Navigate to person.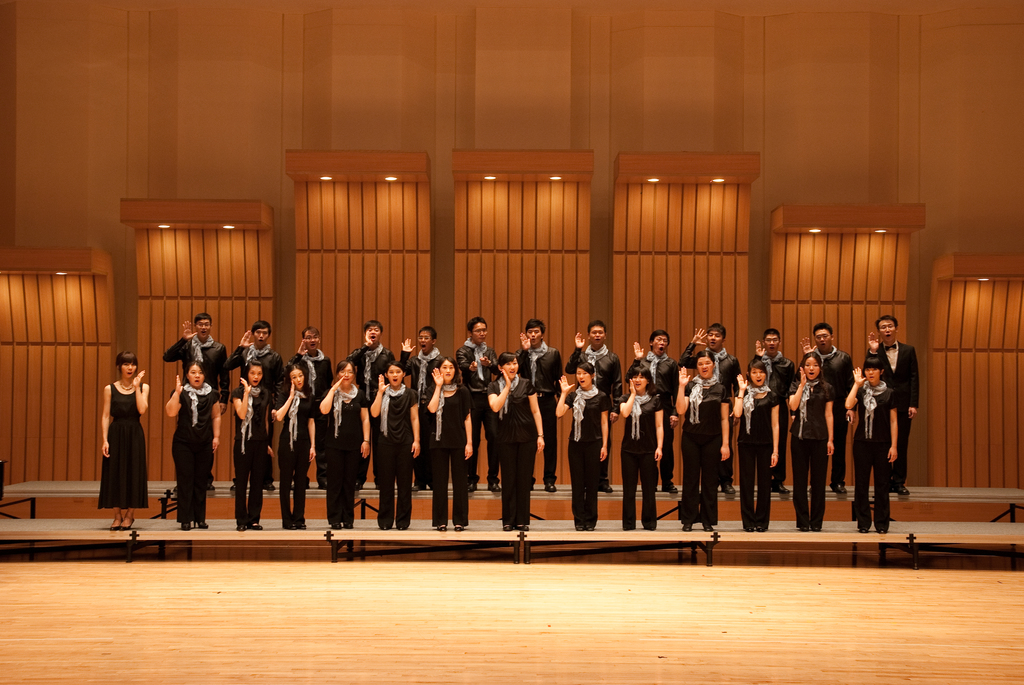
Navigation target: select_region(100, 350, 150, 529).
